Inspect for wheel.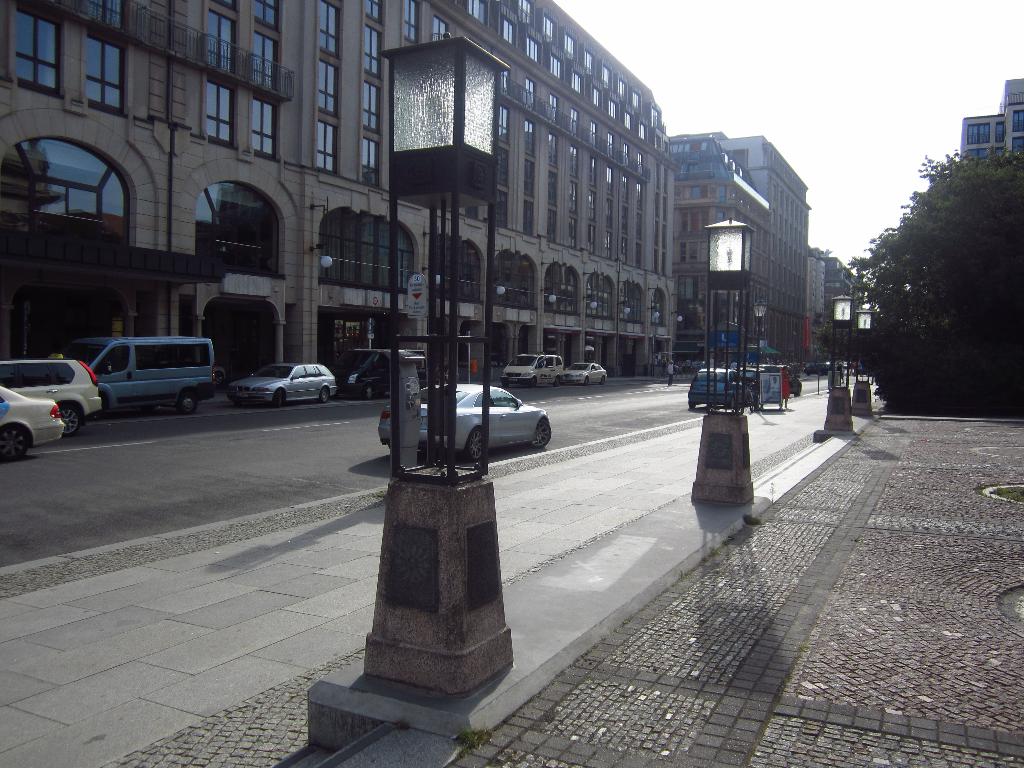
Inspection: 273, 388, 280, 408.
